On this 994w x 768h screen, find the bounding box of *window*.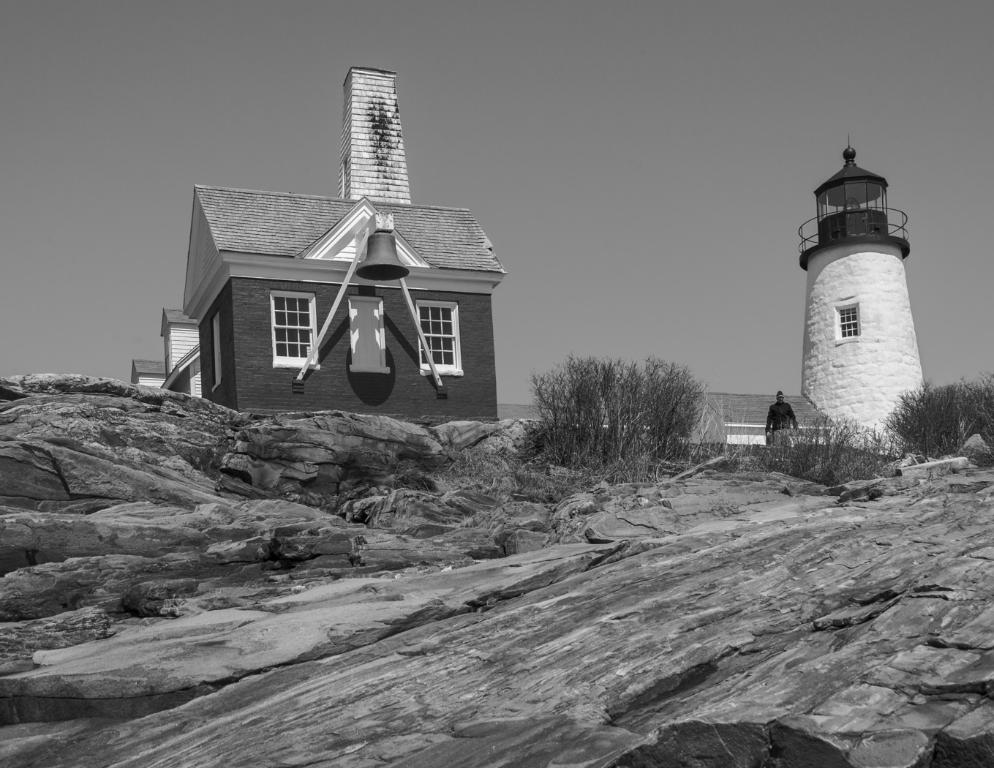
Bounding box: detection(835, 300, 861, 344).
